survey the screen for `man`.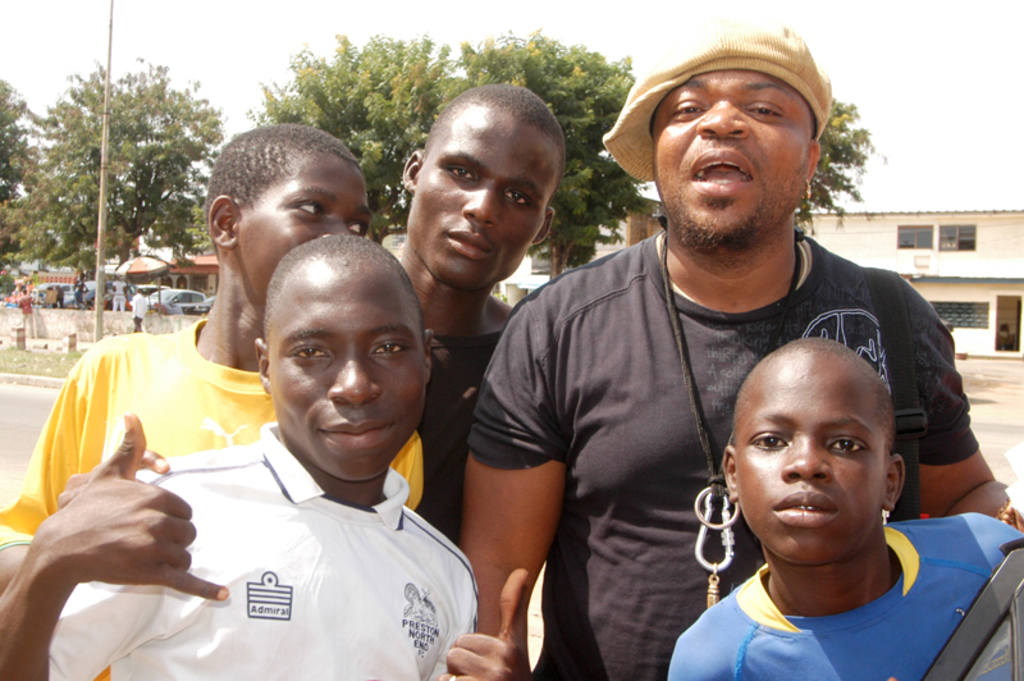
Survey found: {"x1": 369, "y1": 83, "x2": 564, "y2": 533}.
